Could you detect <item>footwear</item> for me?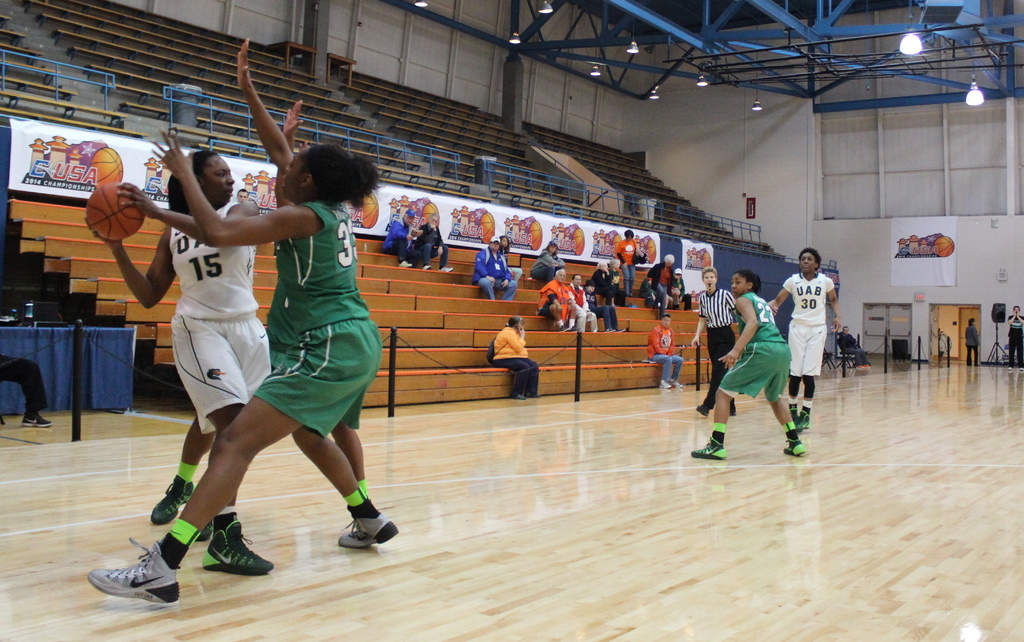
Detection result: bbox=(672, 381, 684, 389).
